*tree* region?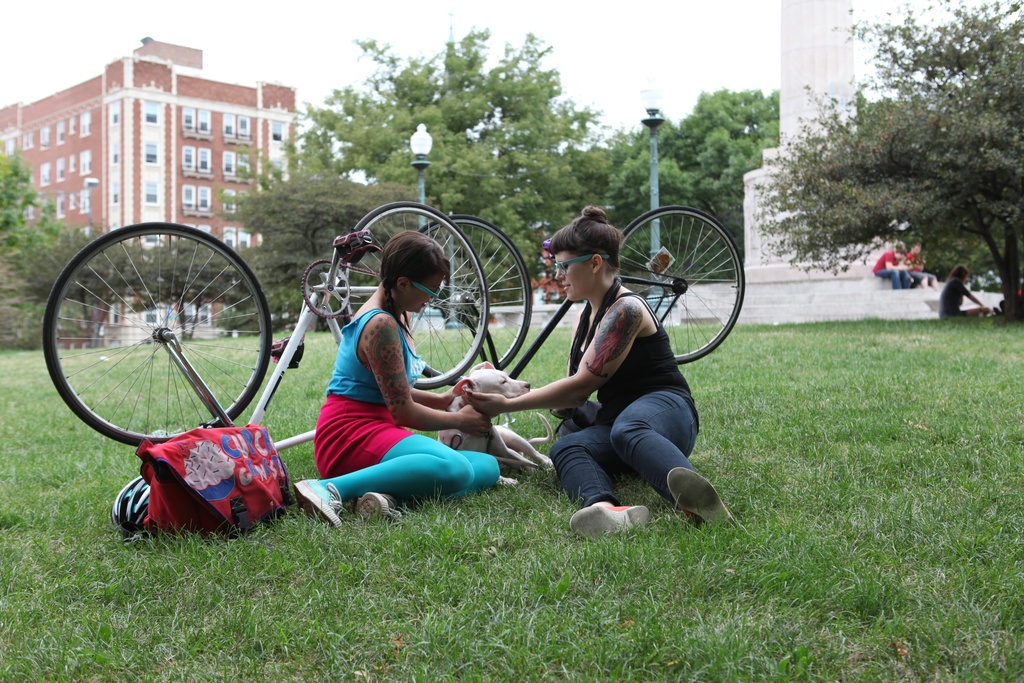
l=613, t=88, r=789, b=295
